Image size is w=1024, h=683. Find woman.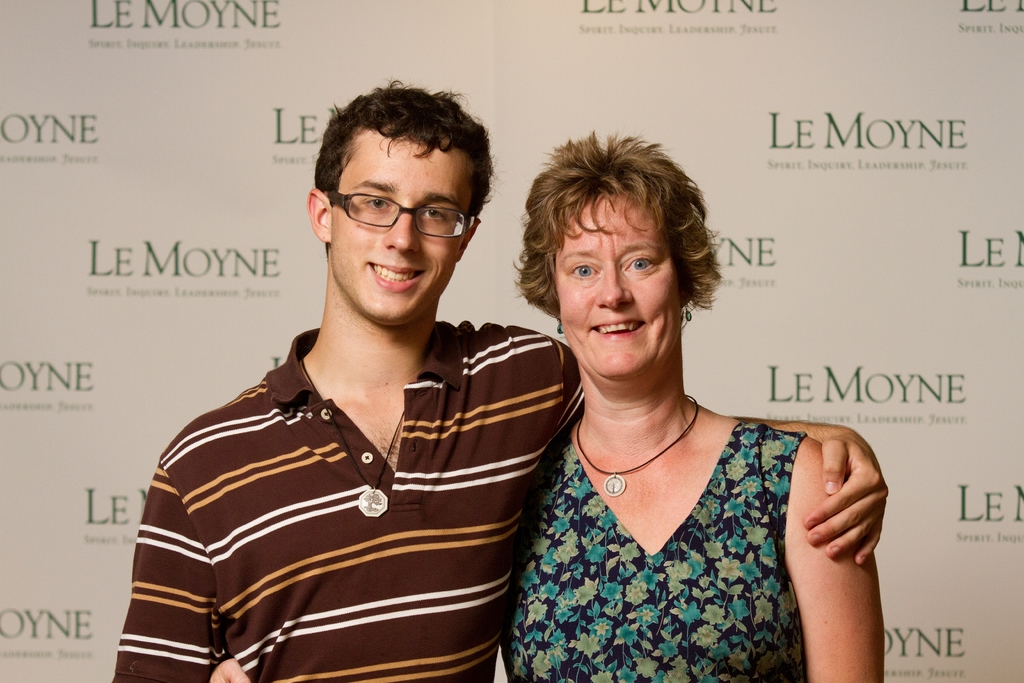
x1=462, y1=140, x2=880, y2=679.
